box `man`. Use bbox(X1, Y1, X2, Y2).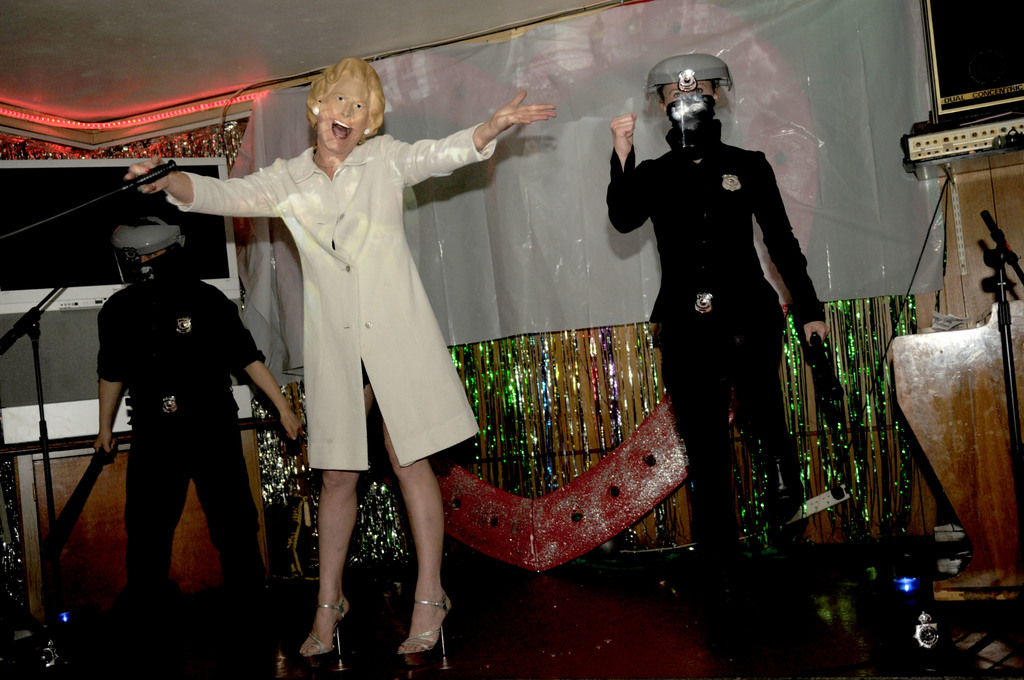
bbox(78, 196, 284, 661).
